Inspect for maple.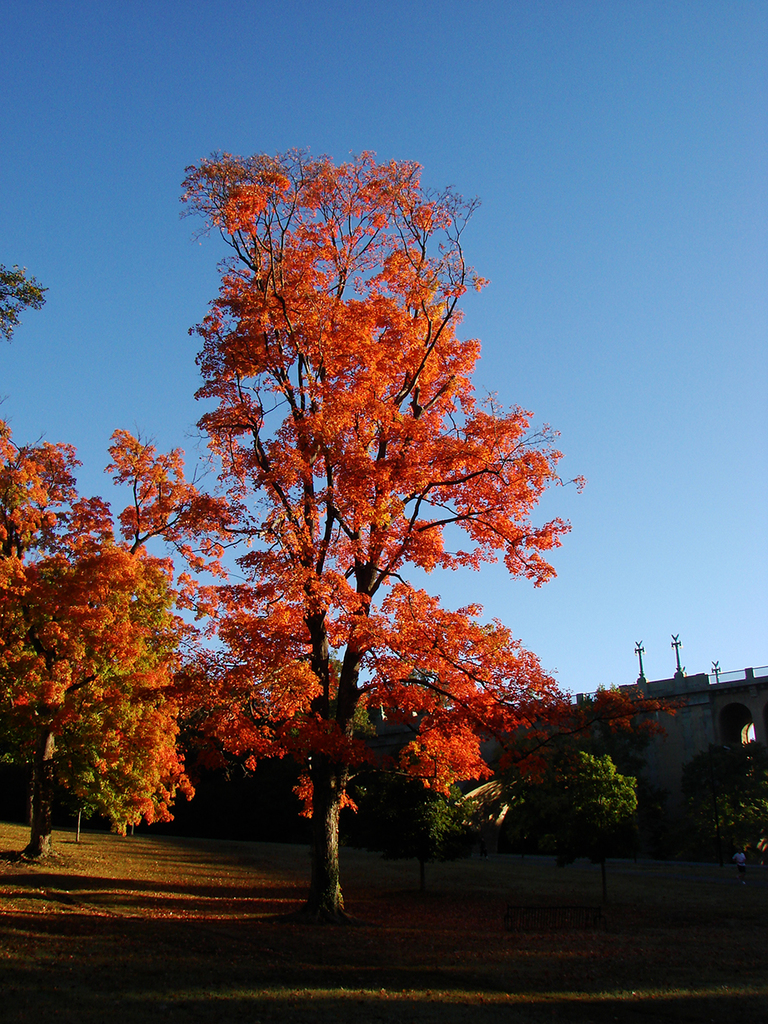
Inspection: (x1=180, y1=165, x2=557, y2=856).
